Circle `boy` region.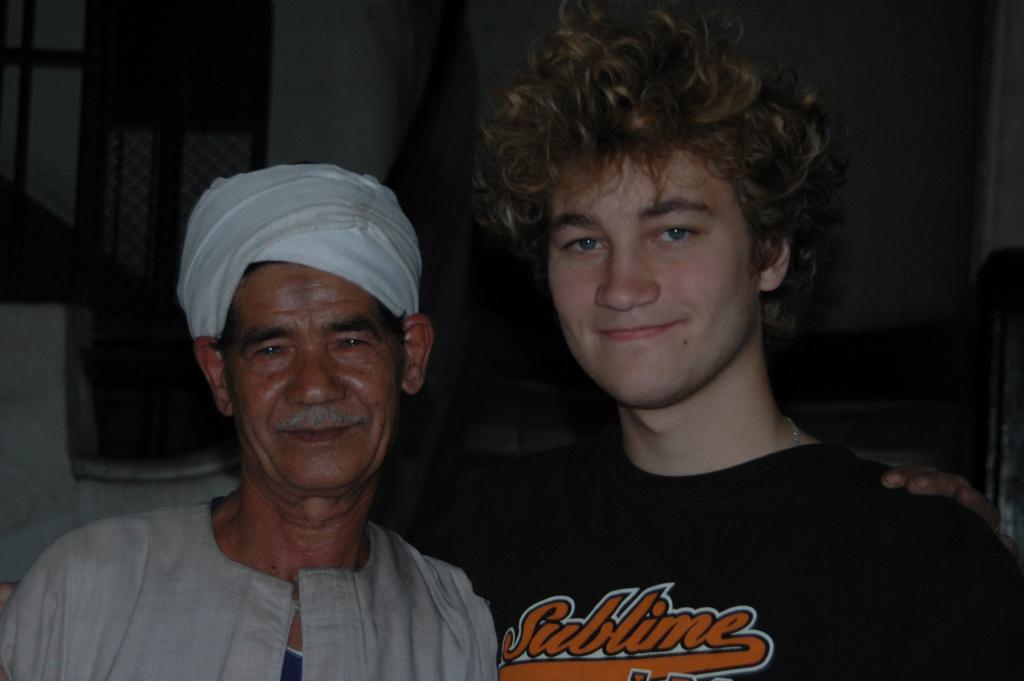
Region: 0/0/1023/680.
